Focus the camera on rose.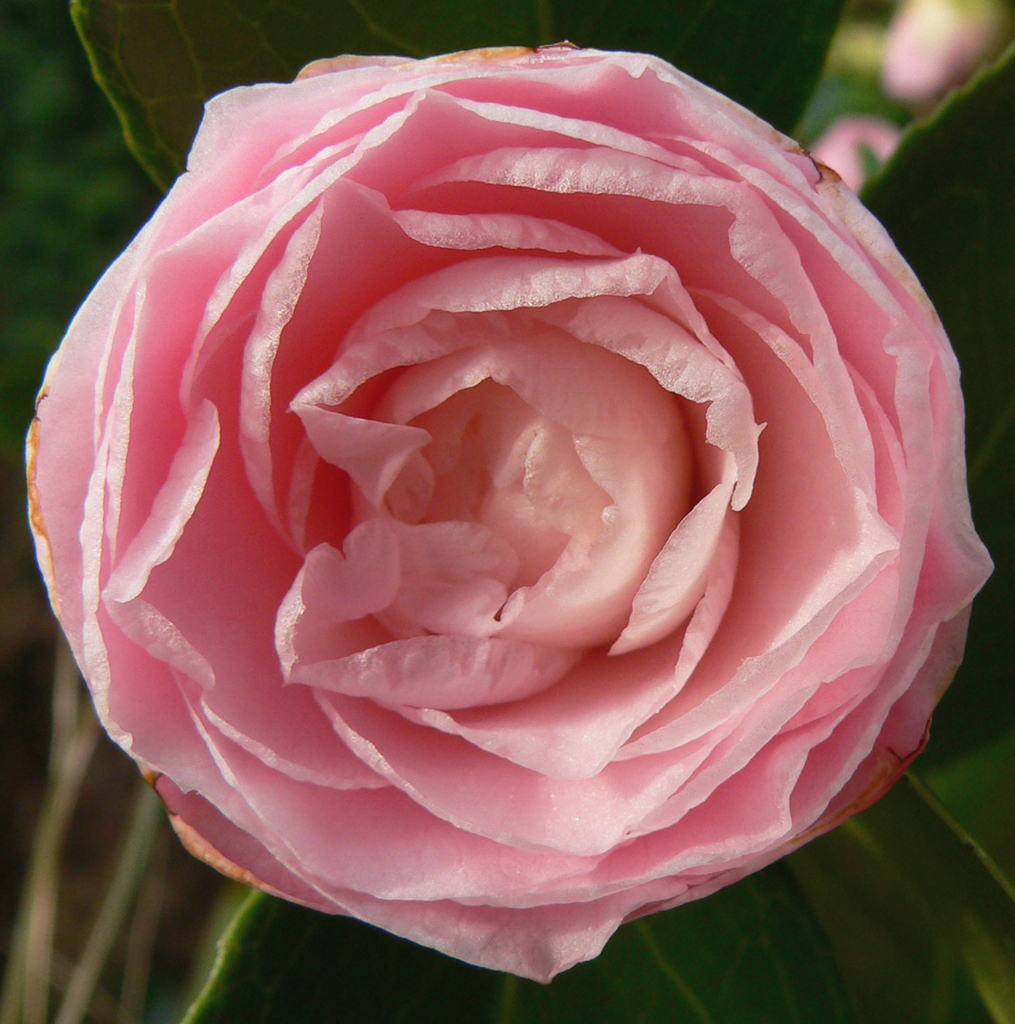
Focus region: bbox(20, 32, 997, 989).
